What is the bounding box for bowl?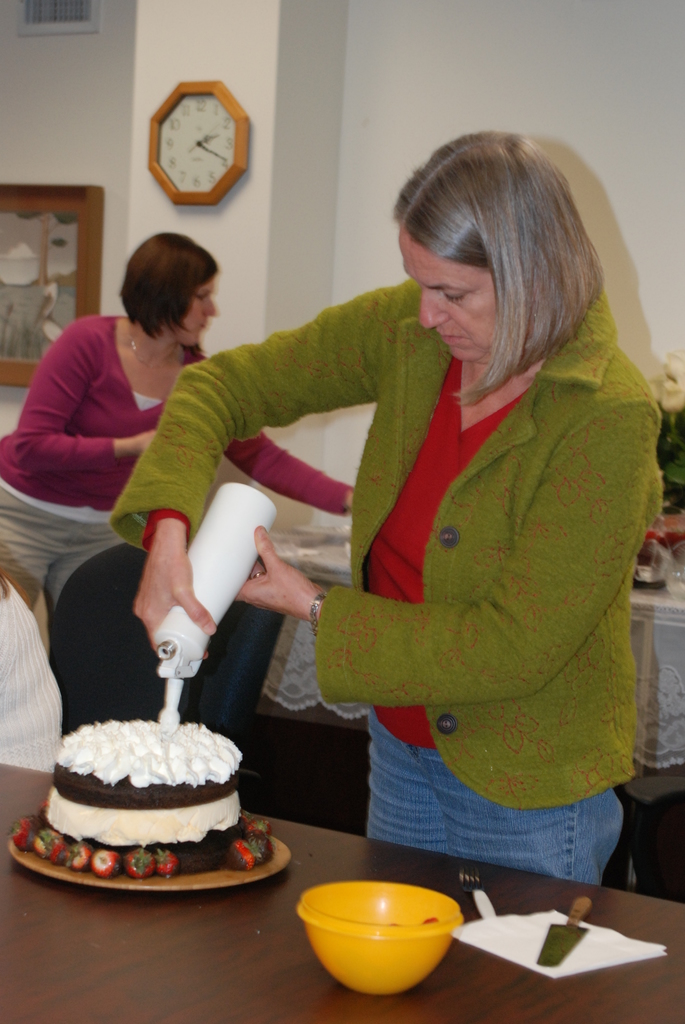
297/880/462/986.
